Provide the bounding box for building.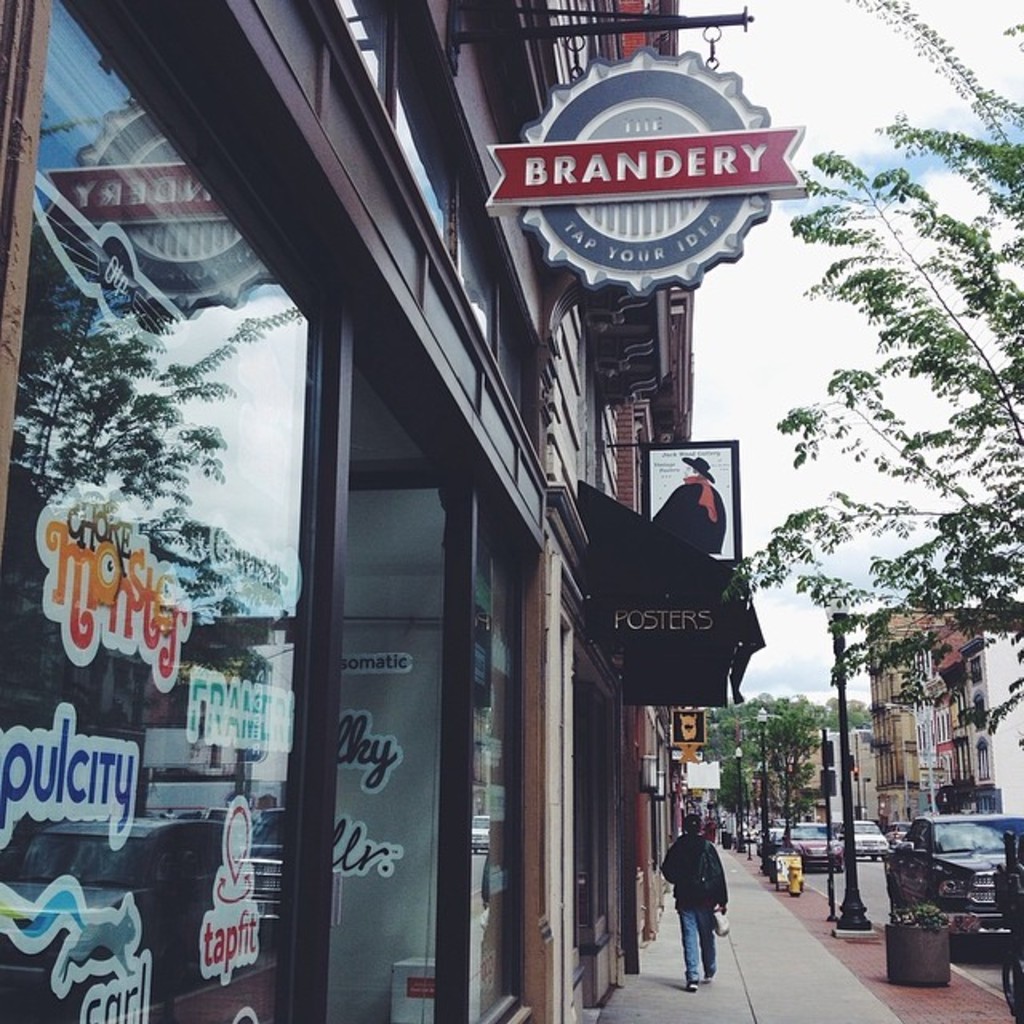
BBox(792, 600, 1022, 938).
